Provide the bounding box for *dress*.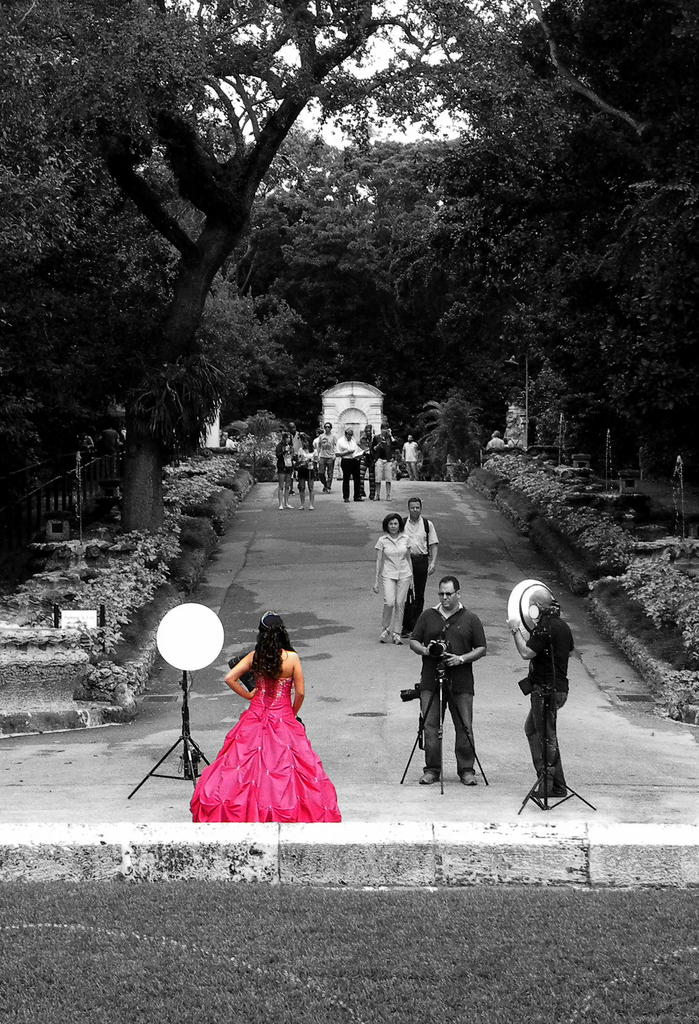
detection(191, 641, 333, 822).
